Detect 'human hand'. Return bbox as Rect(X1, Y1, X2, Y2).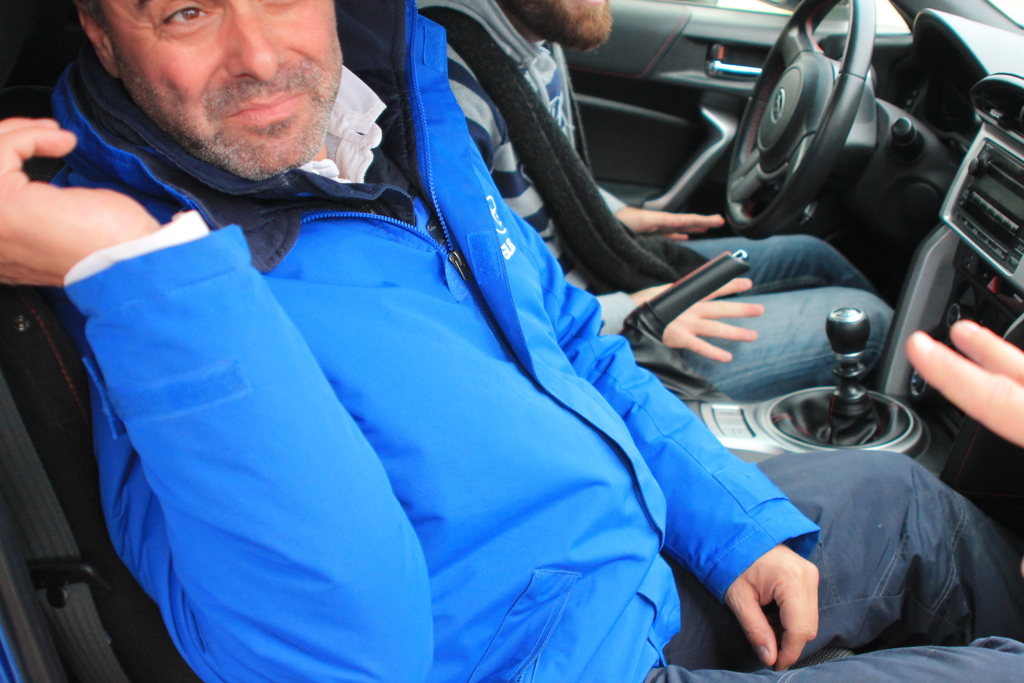
Rect(904, 319, 1023, 447).
